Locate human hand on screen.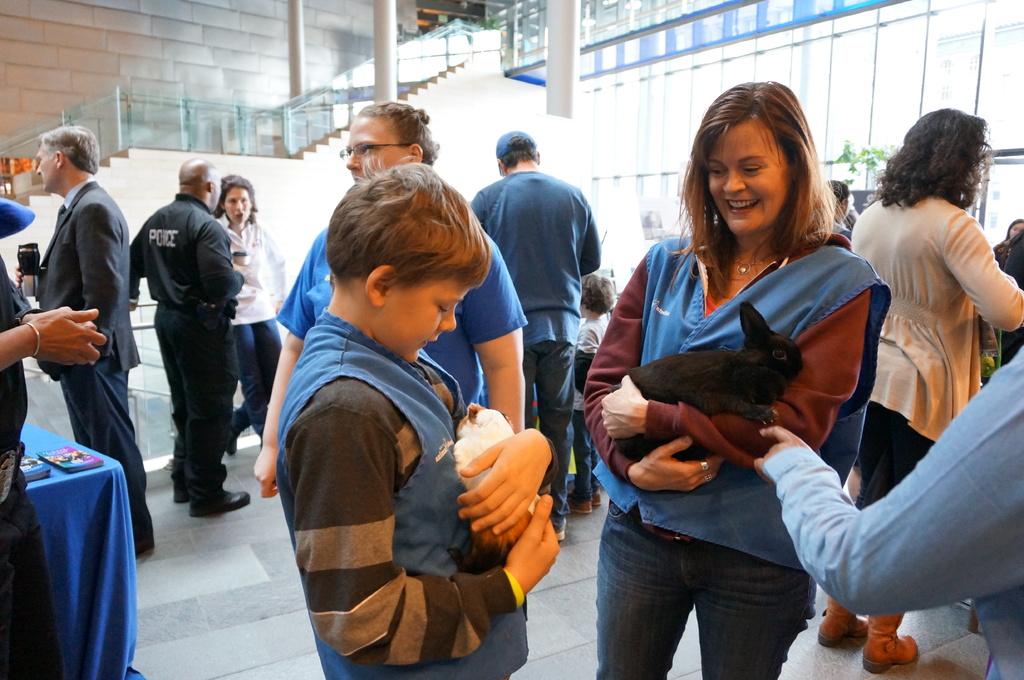
On screen at <region>599, 373, 650, 441</region>.
